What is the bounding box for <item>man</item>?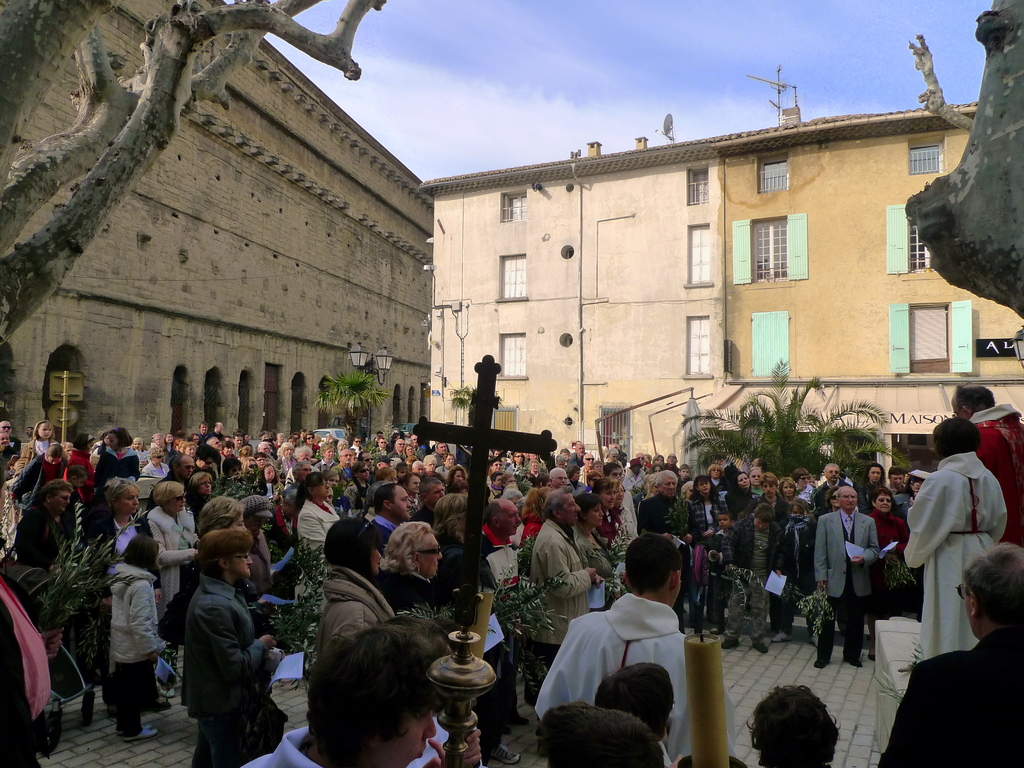
(x1=243, y1=433, x2=252, y2=444).
